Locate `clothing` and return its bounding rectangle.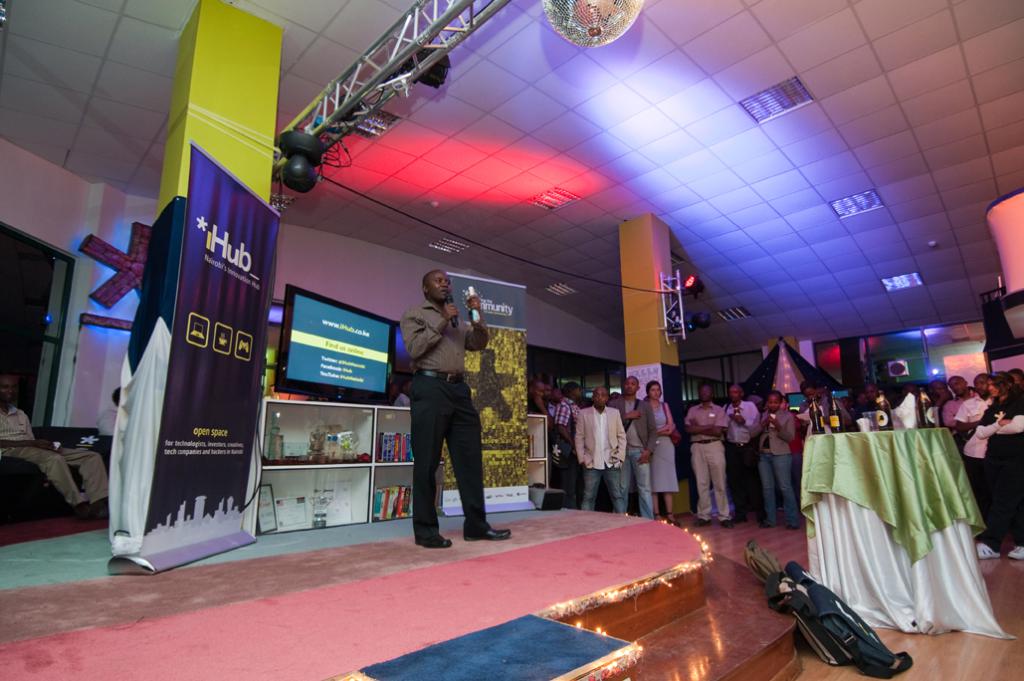
652,401,678,491.
